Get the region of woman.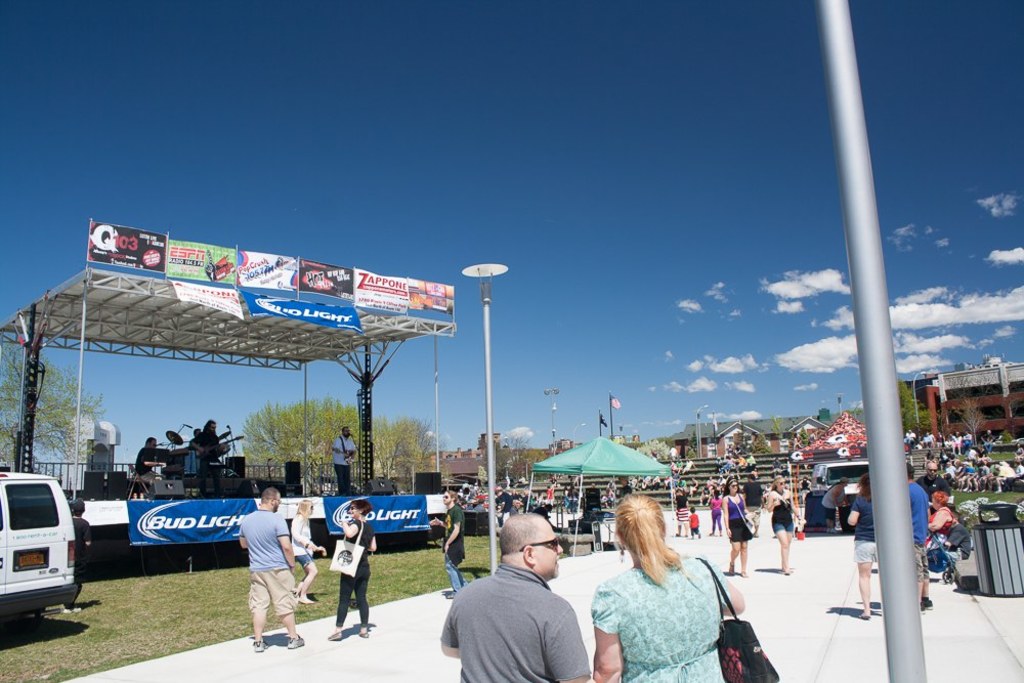
583, 501, 743, 679.
